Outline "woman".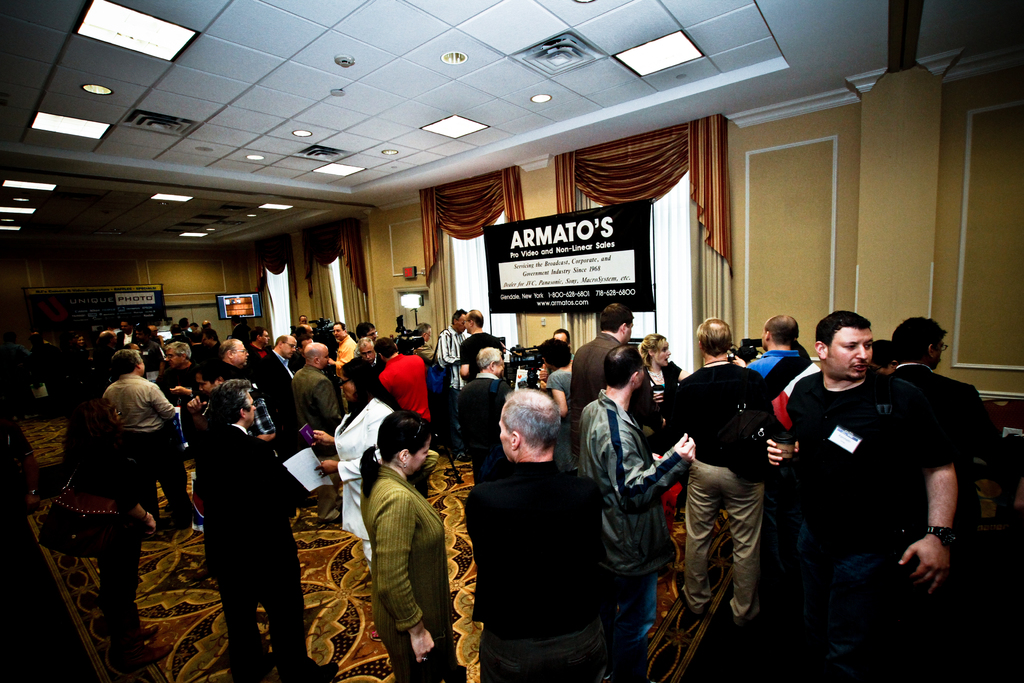
Outline: box(634, 332, 688, 433).
